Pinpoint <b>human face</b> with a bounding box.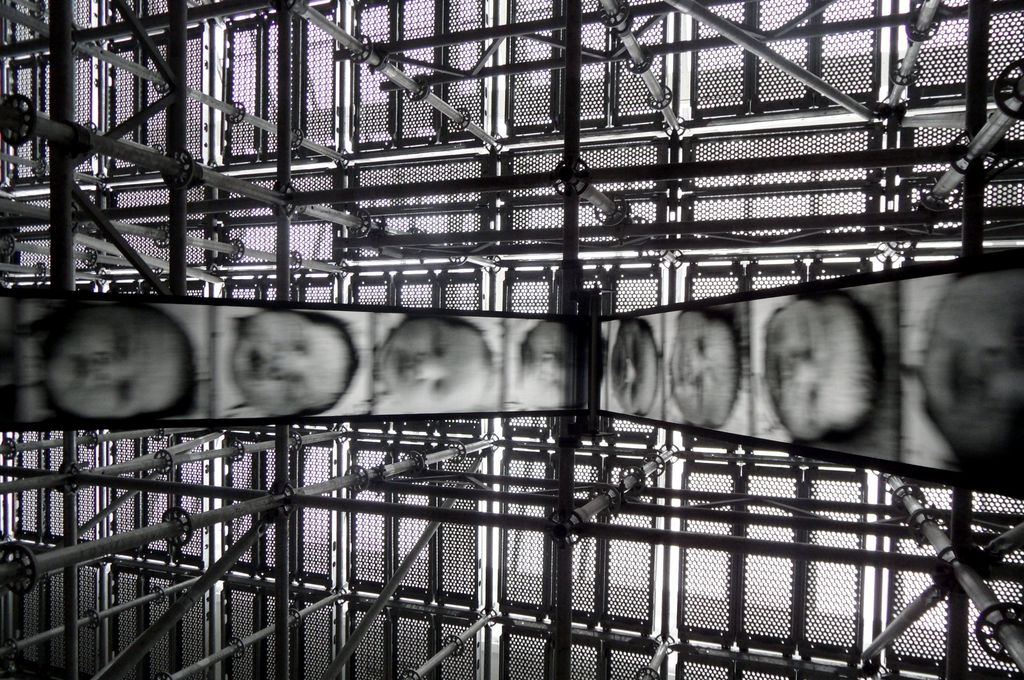
<region>522, 323, 567, 406</region>.
